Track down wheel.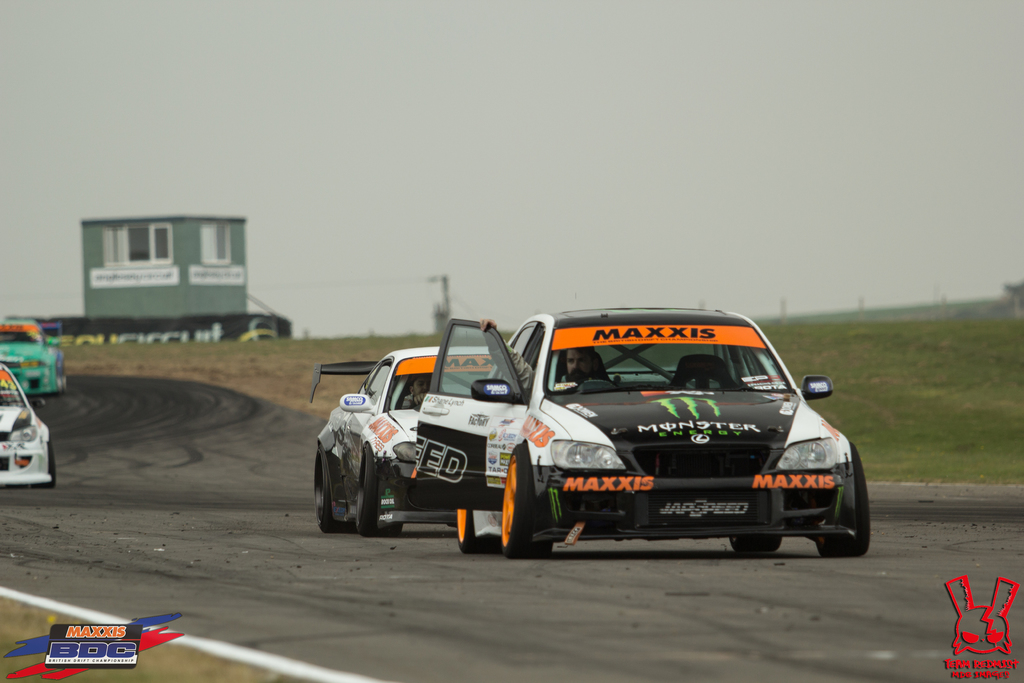
Tracked to [left=356, top=456, right=401, bottom=537].
